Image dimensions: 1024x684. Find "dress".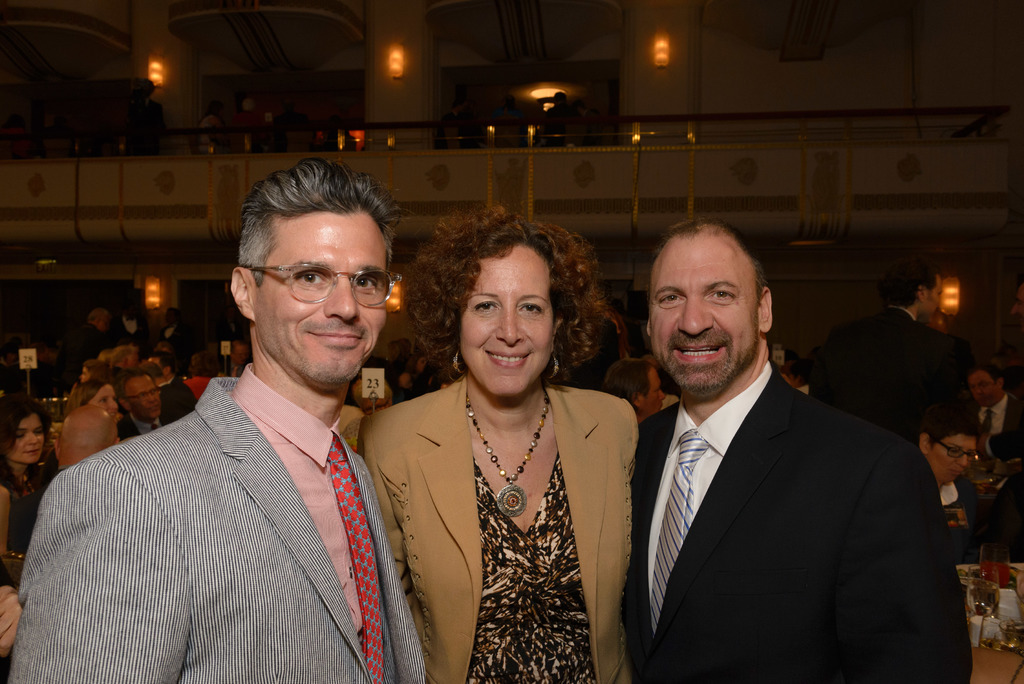
467, 456, 596, 683.
